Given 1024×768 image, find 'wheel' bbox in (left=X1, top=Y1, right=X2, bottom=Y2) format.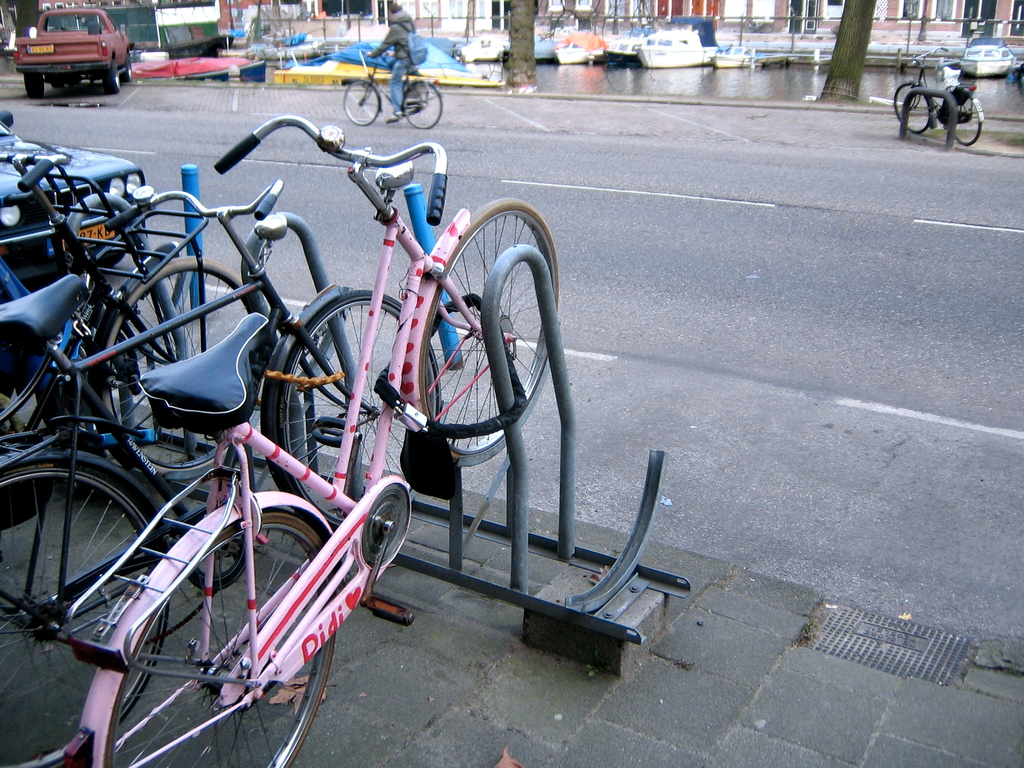
(left=109, top=61, right=119, bottom=90).
